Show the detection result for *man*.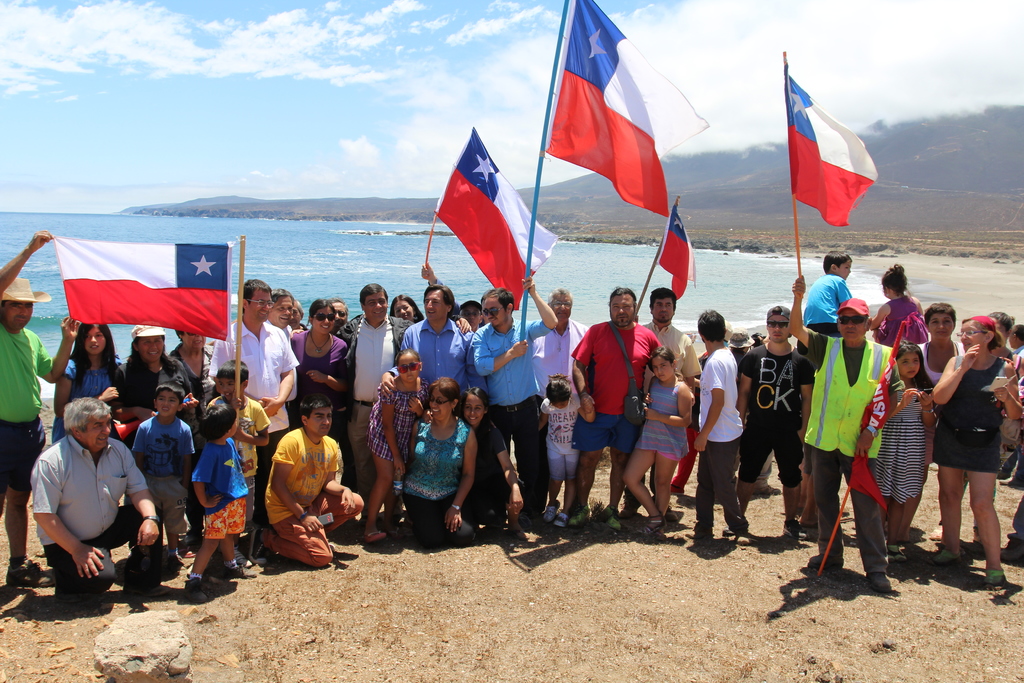
(x1=212, y1=277, x2=301, y2=555).
